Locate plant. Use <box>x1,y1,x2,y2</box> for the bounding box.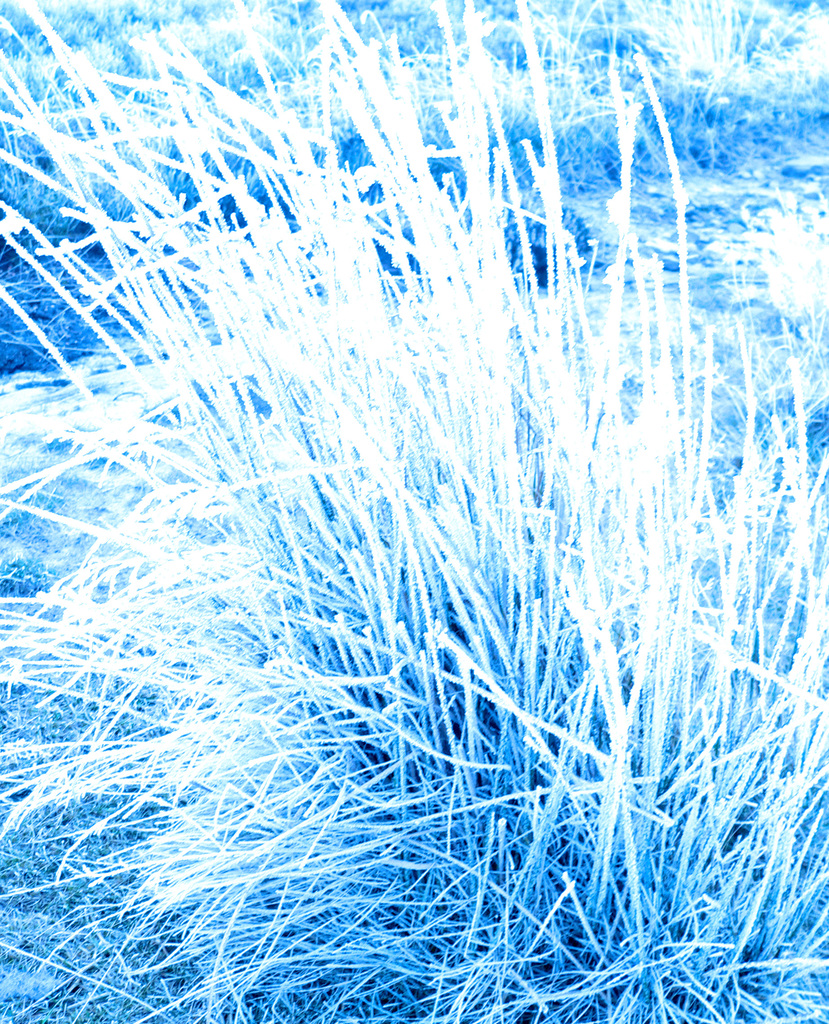
<box>0,0,828,1023</box>.
